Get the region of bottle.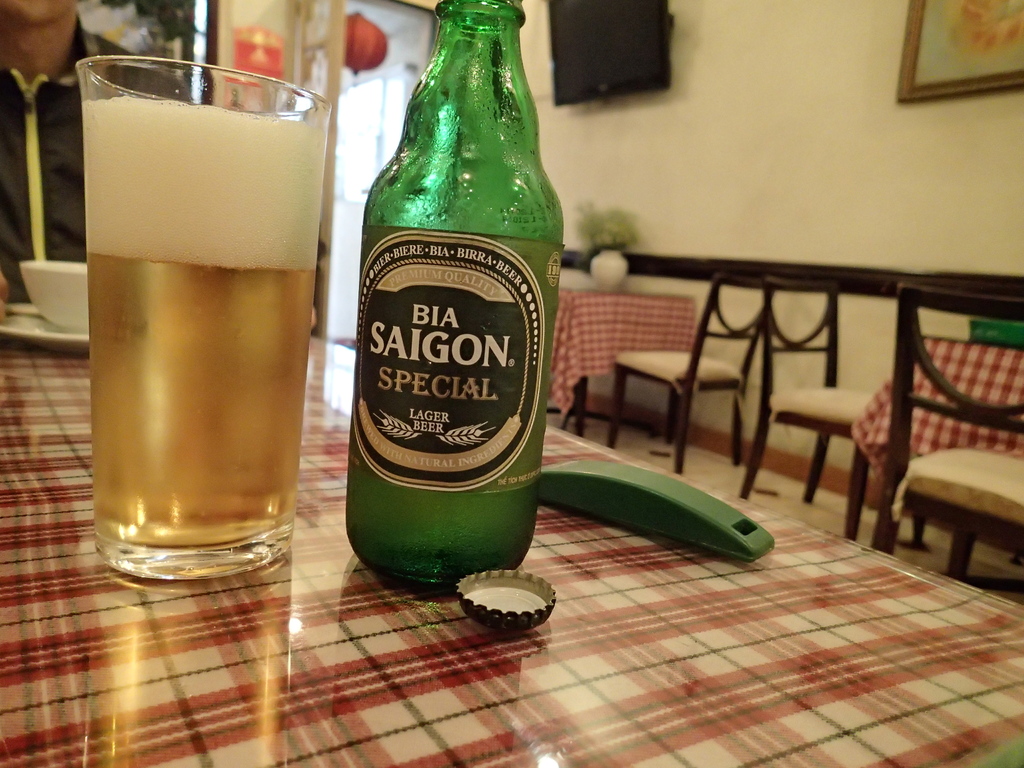
pyautogui.locateOnScreen(334, 0, 559, 607).
